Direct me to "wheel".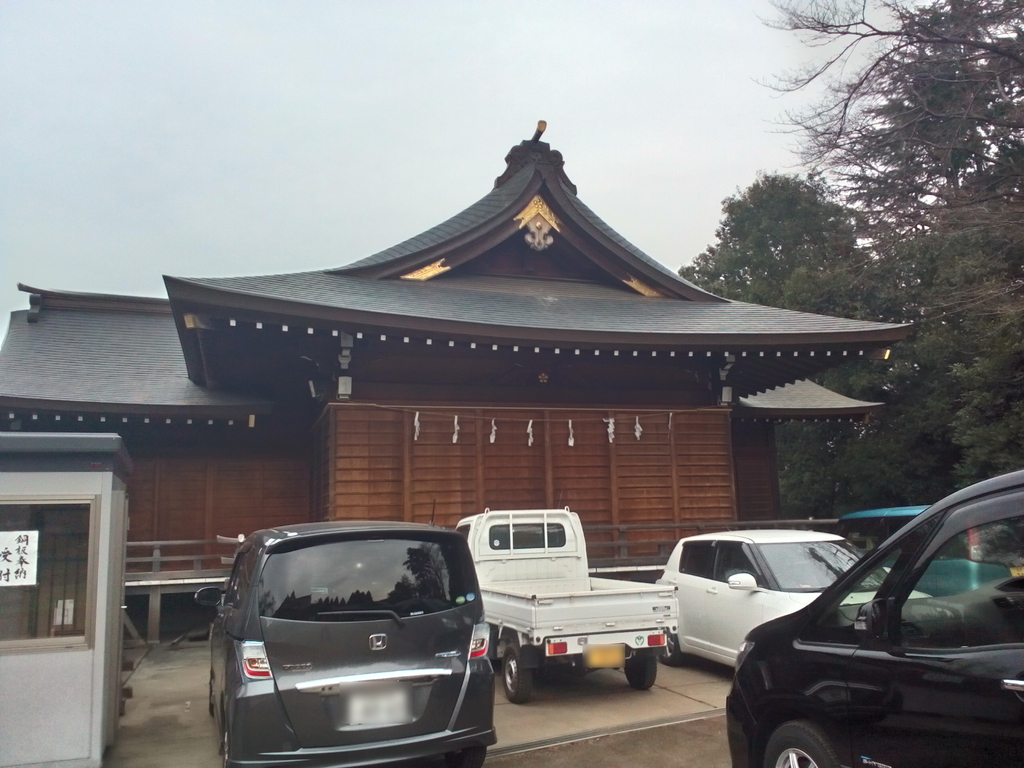
Direction: [x1=220, y1=721, x2=235, y2=767].
